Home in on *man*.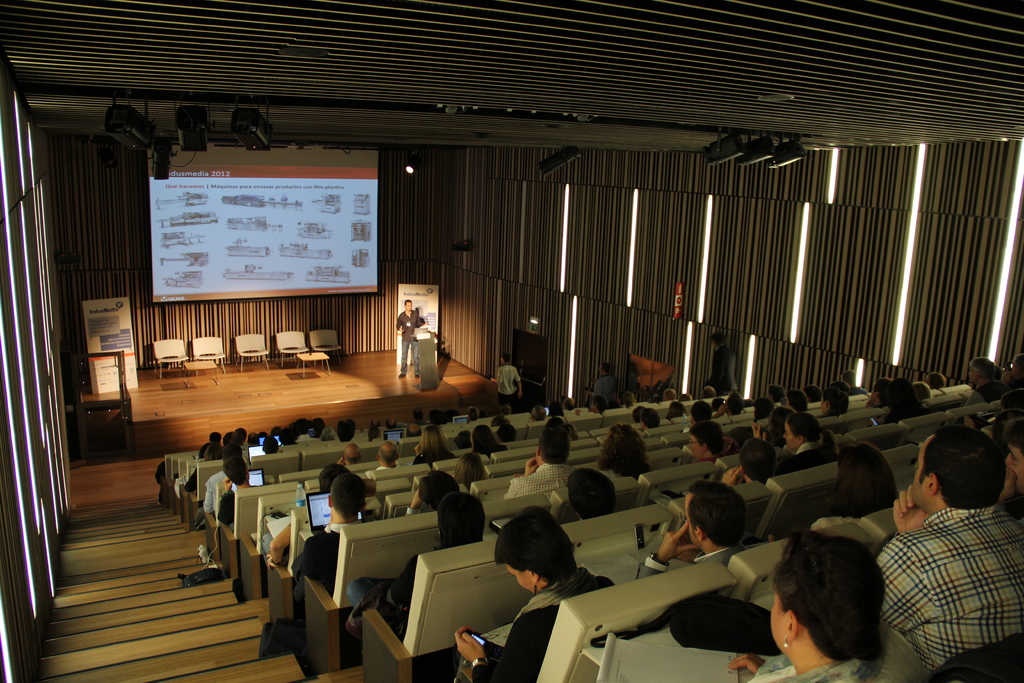
Homed in at rect(396, 299, 424, 378).
